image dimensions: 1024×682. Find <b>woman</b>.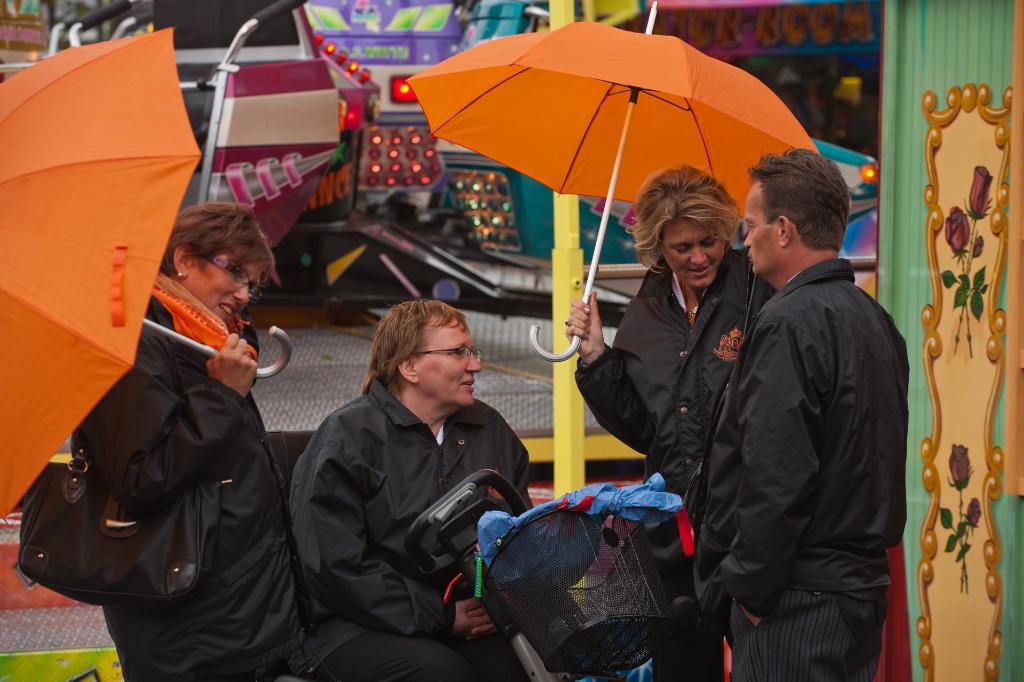
x1=284 y1=300 x2=535 y2=681.
